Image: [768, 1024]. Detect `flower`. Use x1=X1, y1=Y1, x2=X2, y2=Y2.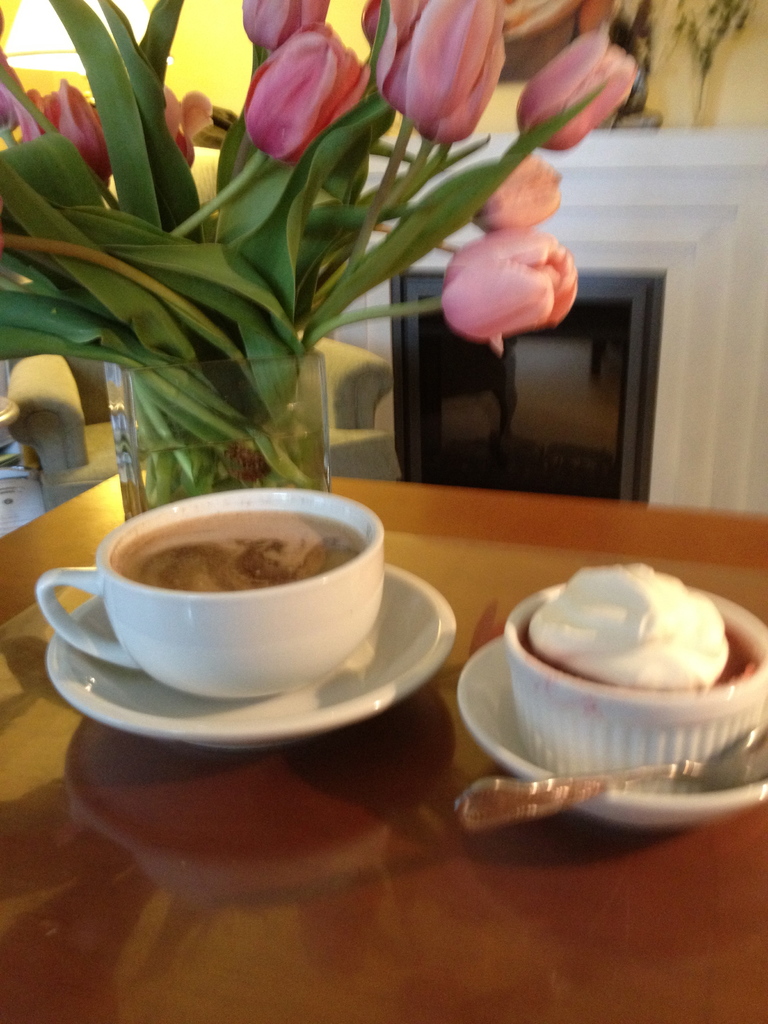
x1=221, y1=18, x2=381, y2=159.
